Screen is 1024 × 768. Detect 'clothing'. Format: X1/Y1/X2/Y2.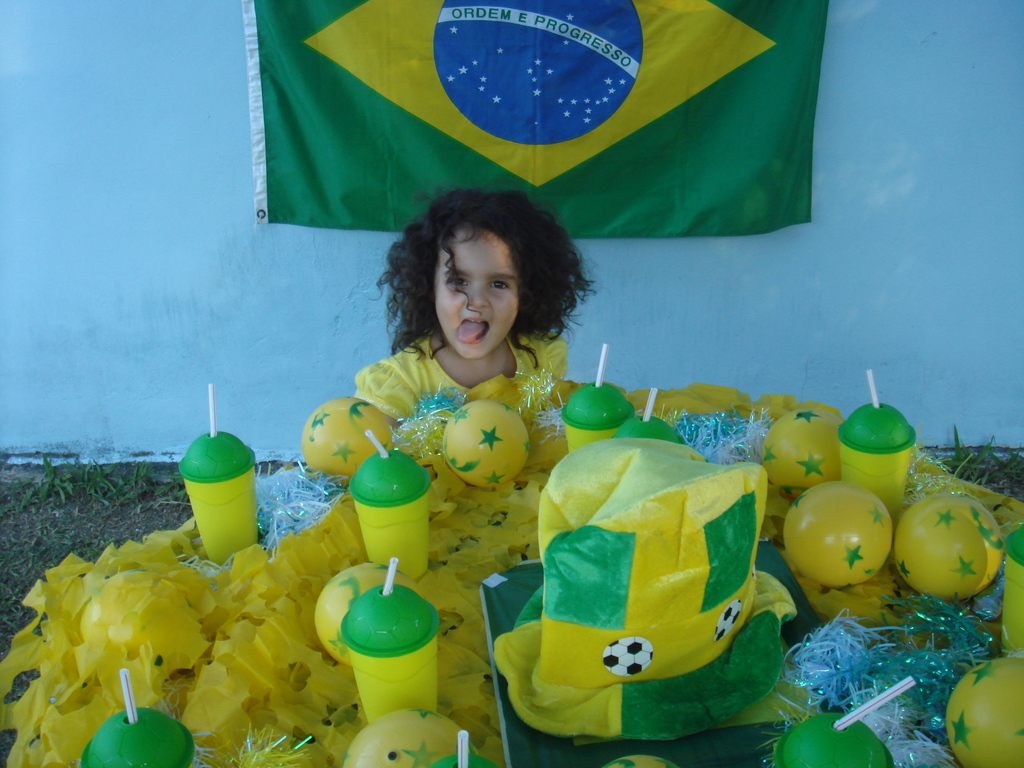
344/328/588/511.
